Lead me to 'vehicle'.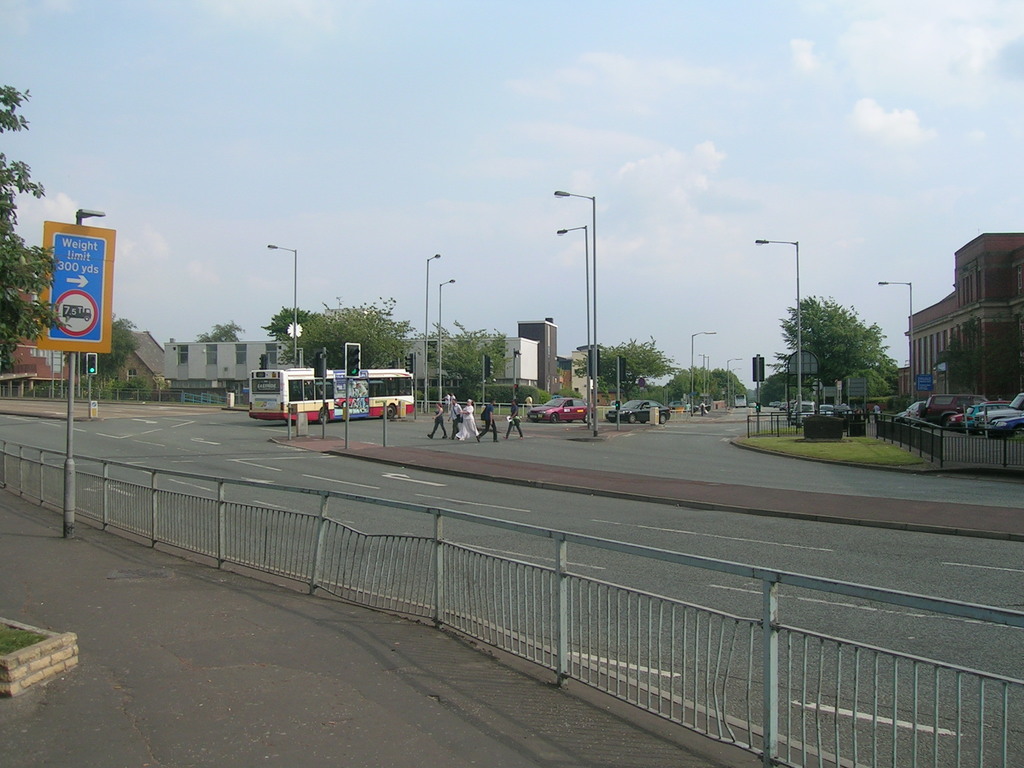
Lead to [270,363,422,426].
